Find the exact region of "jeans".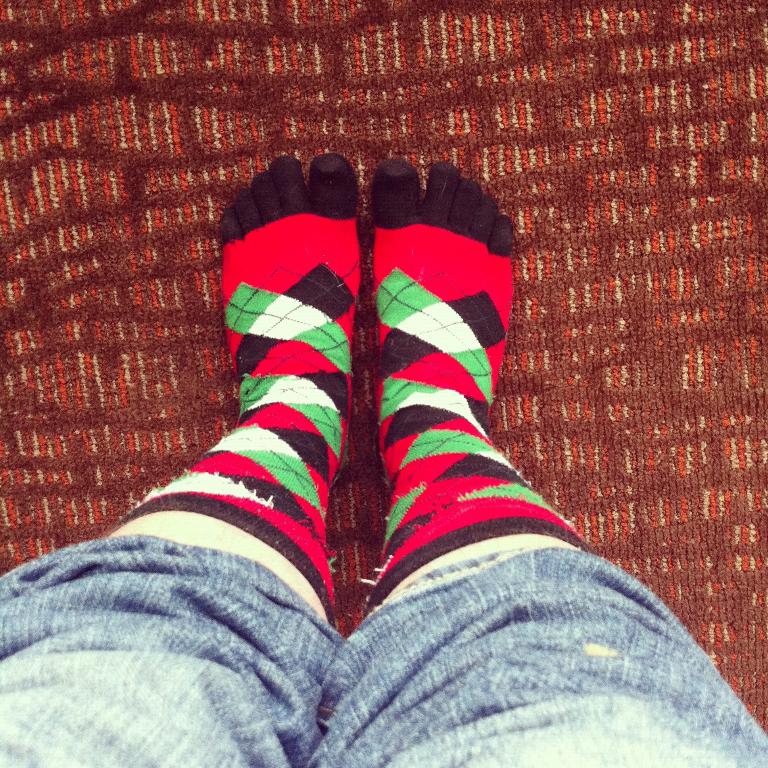
Exact region: 66/181/698/734.
